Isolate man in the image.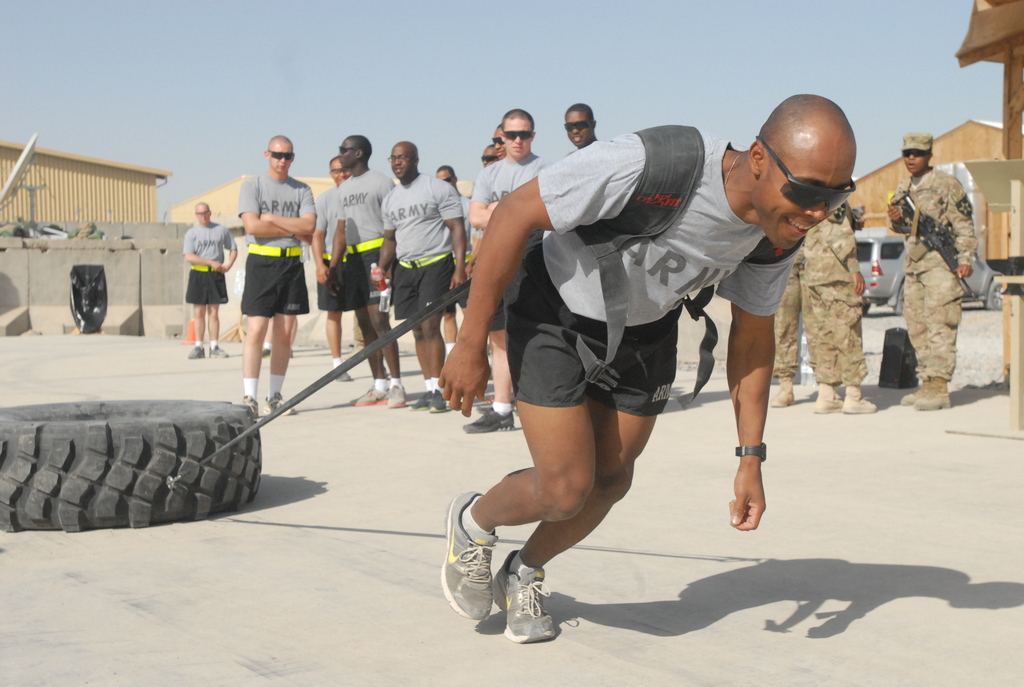
Isolated region: locate(483, 147, 495, 164).
